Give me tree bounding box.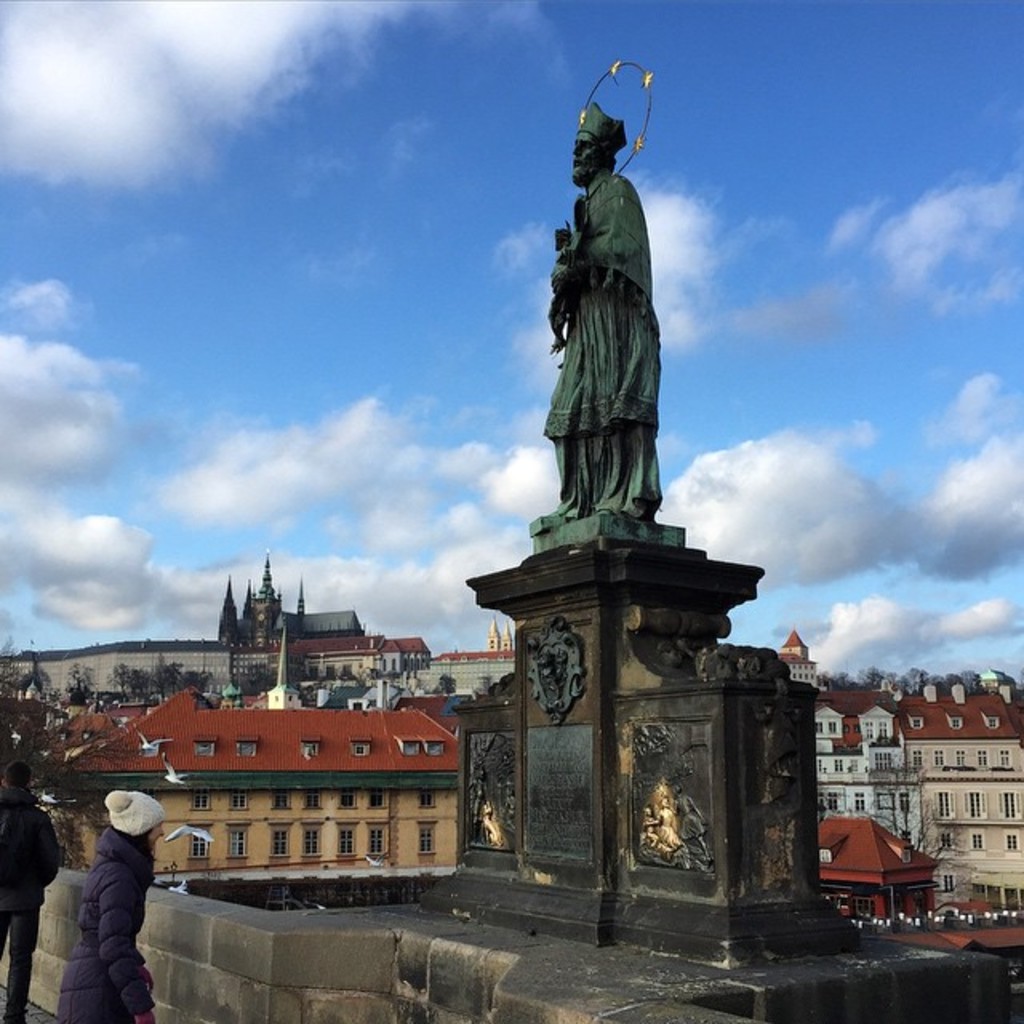
bbox(862, 765, 963, 859).
